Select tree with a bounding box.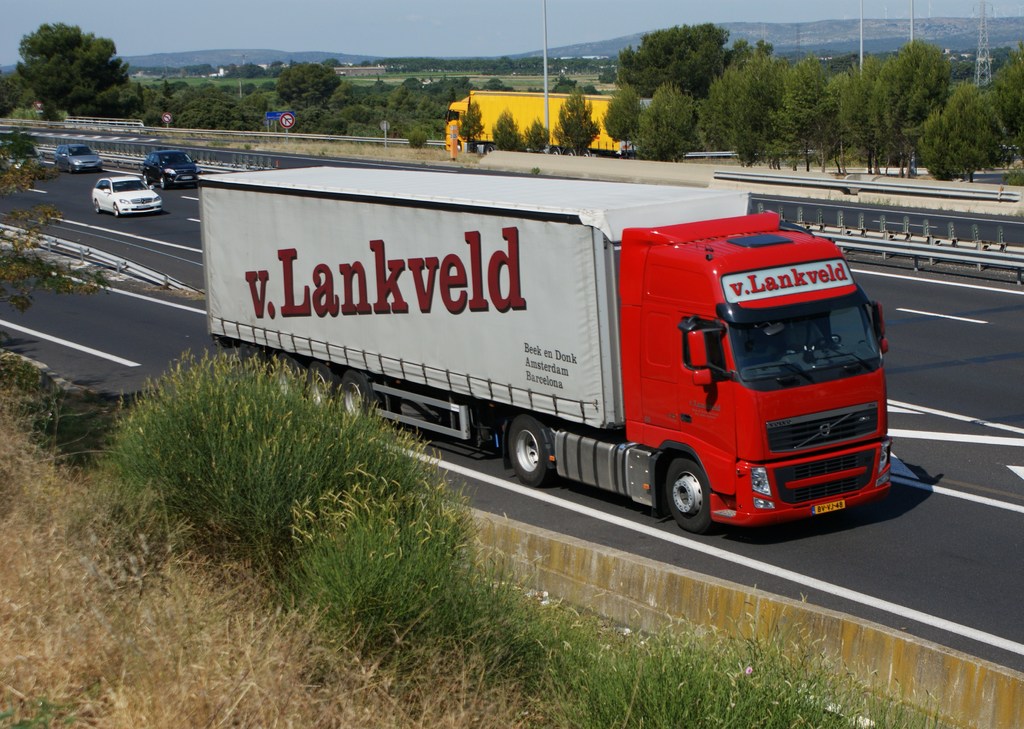
box(0, 138, 108, 353).
